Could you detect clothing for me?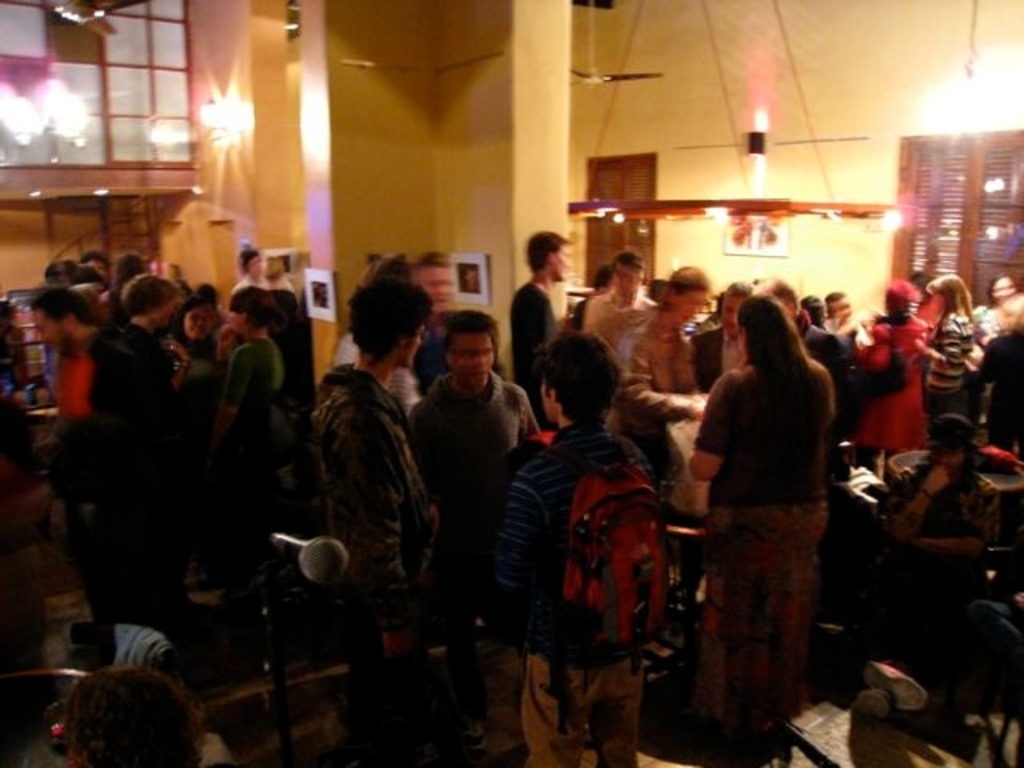
Detection result: (left=802, top=310, right=848, bottom=411).
